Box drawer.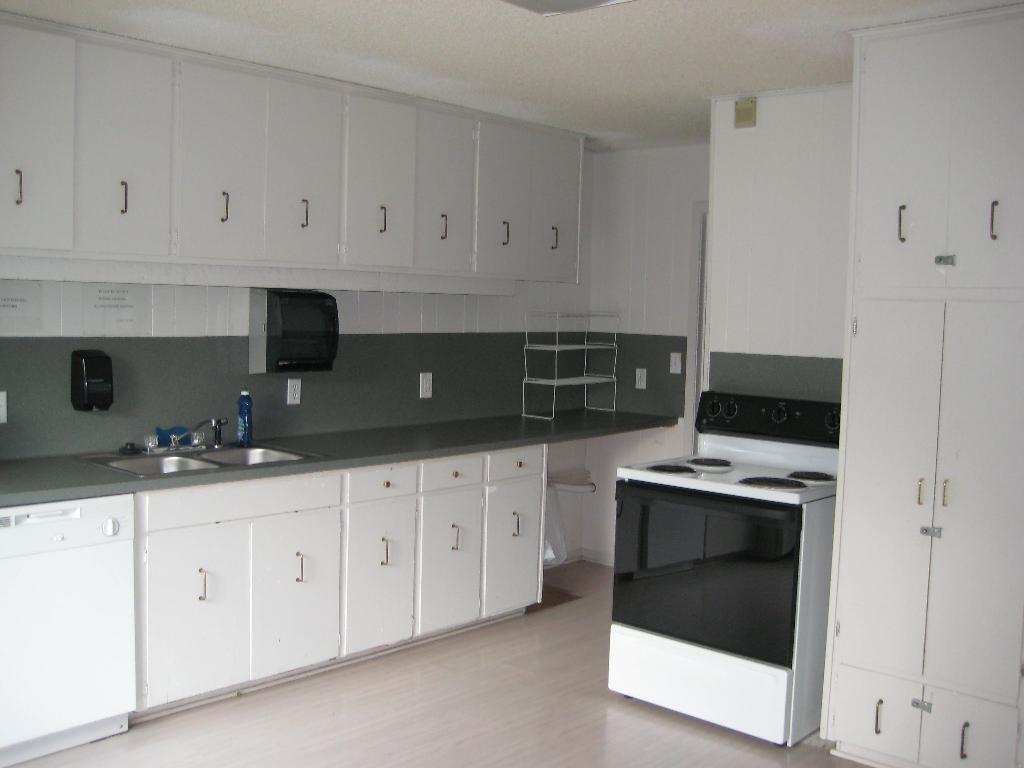
select_region(484, 443, 542, 483).
